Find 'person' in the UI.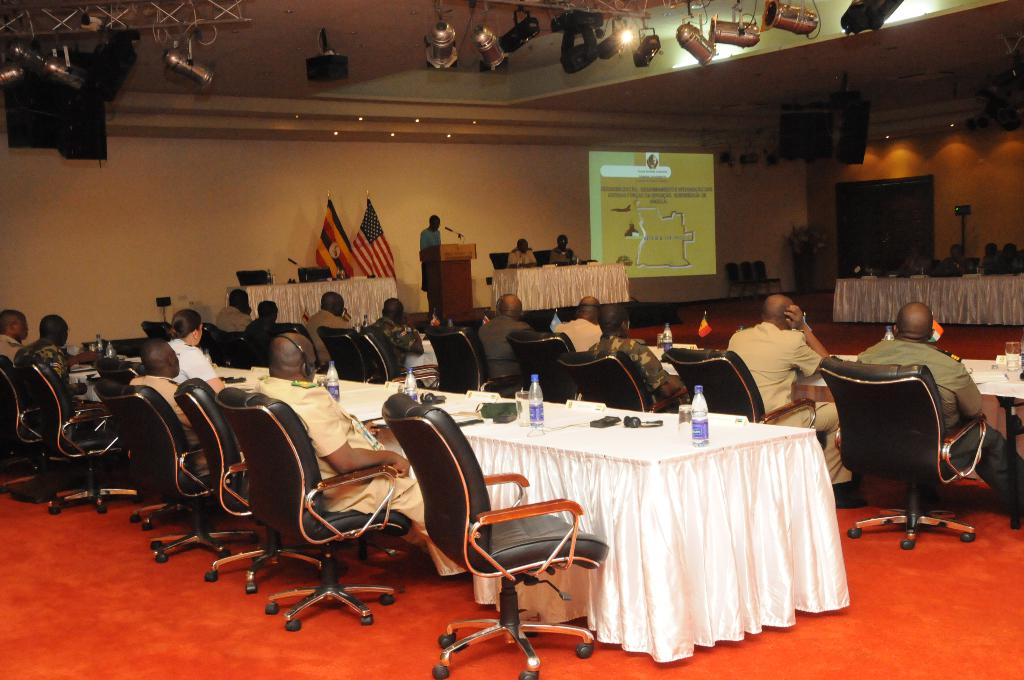
UI element at (x1=551, y1=291, x2=605, y2=356).
